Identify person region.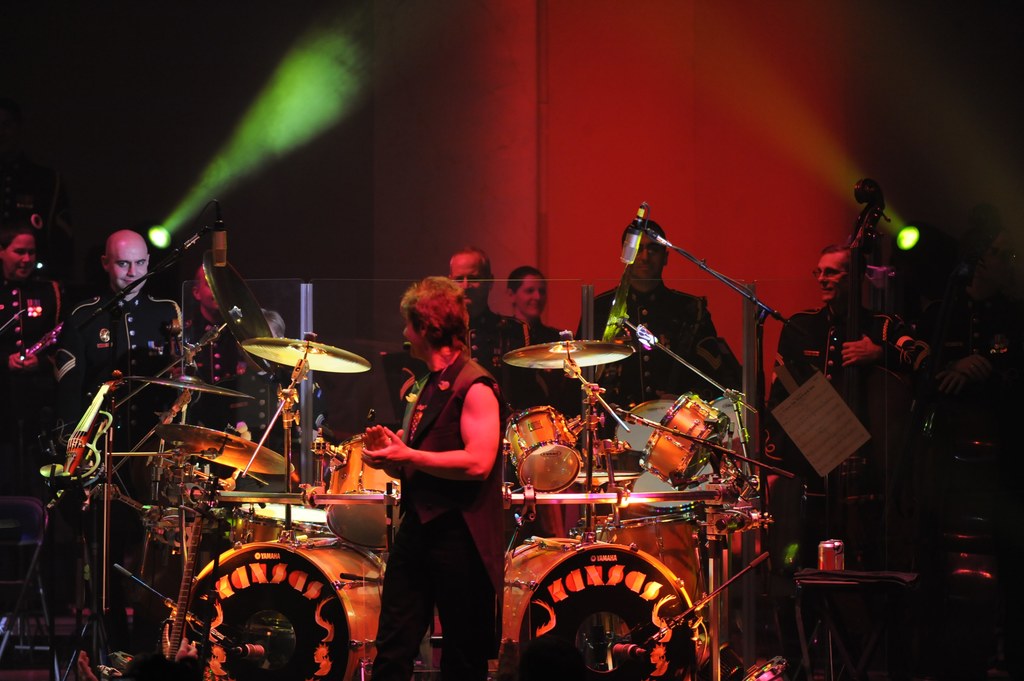
Region: 45 230 198 431.
